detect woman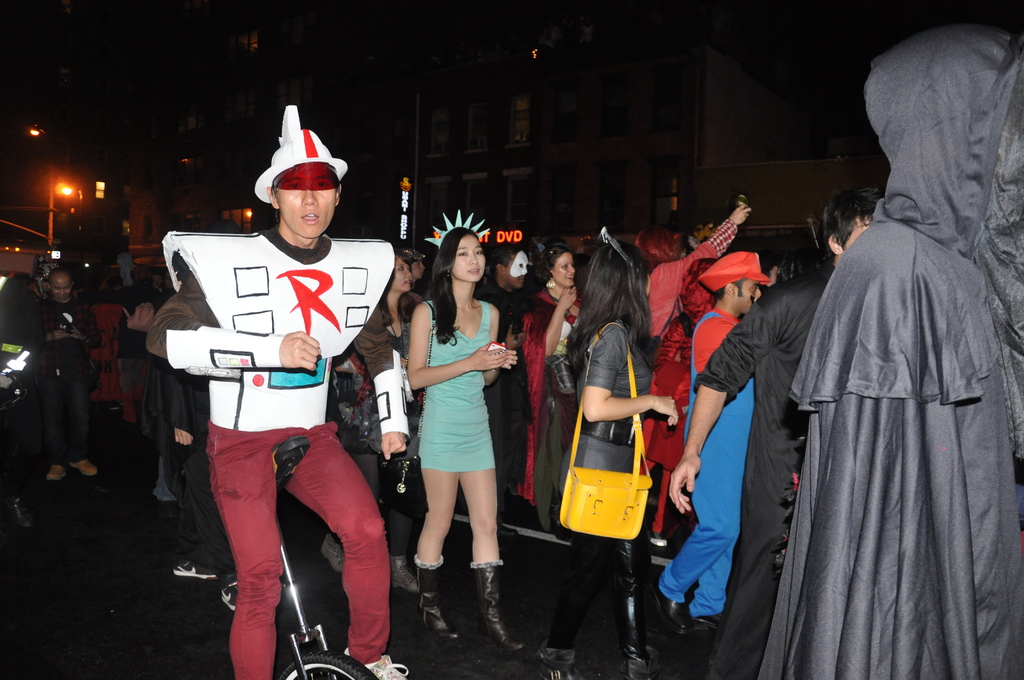
<bbox>640, 195, 755, 549</bbox>
